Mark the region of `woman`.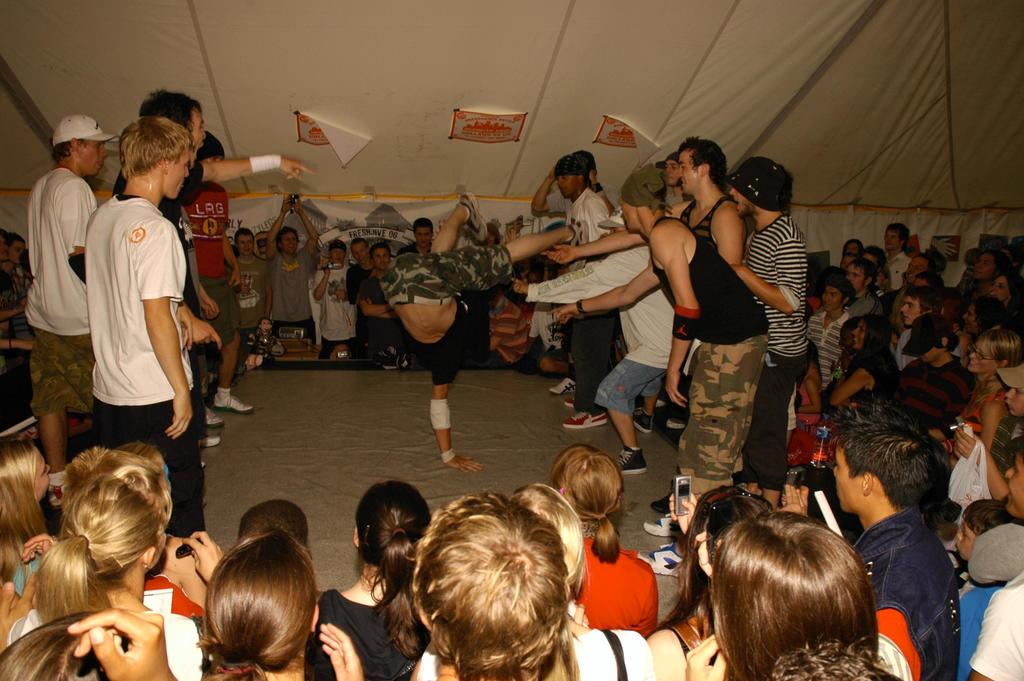
Region: (40, 473, 195, 676).
